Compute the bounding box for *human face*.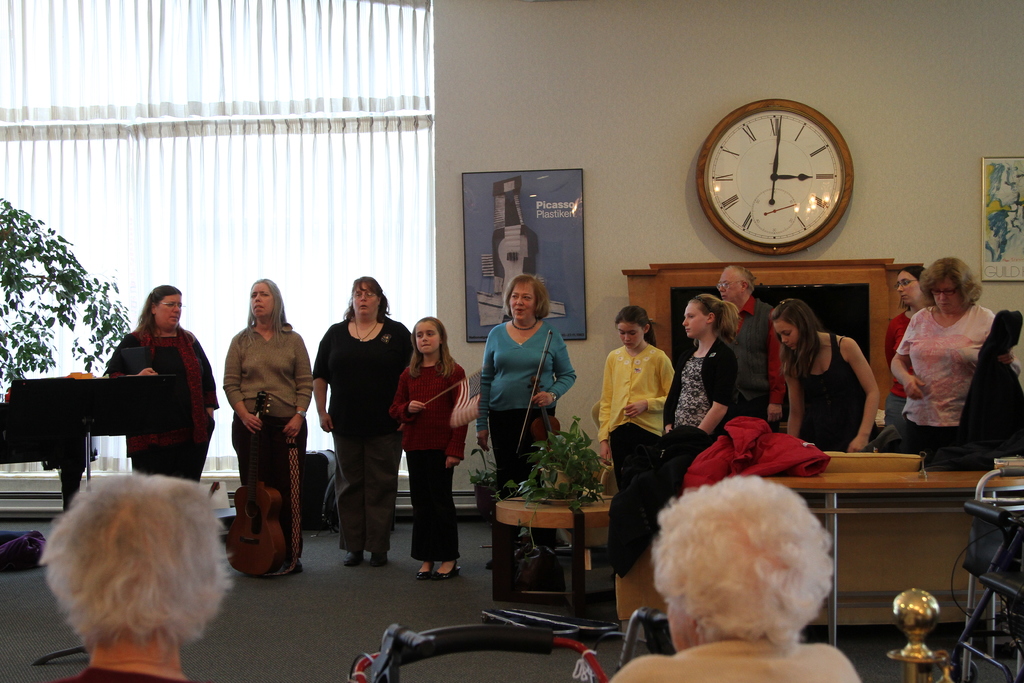
detection(897, 268, 917, 305).
